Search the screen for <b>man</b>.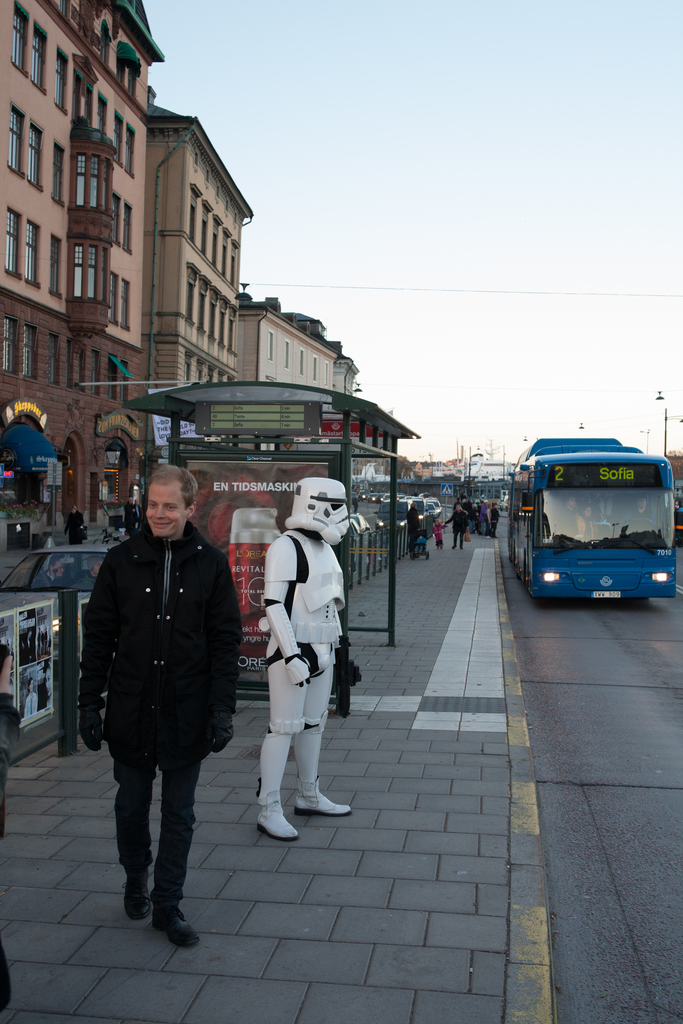
Found at l=31, t=556, r=73, b=591.
